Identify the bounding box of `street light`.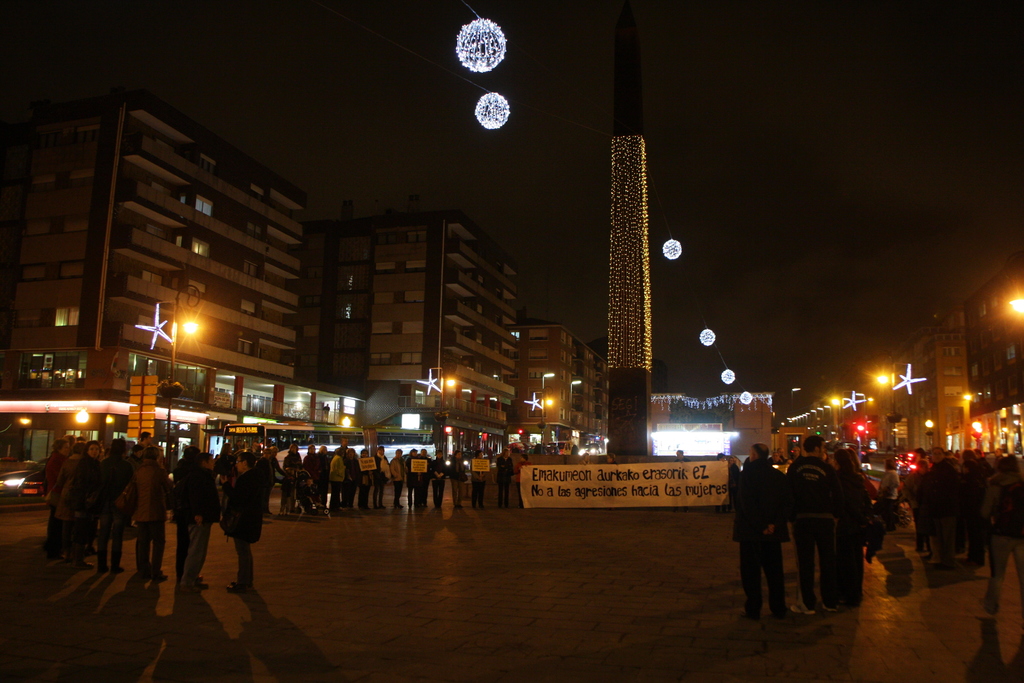
{"x1": 542, "y1": 372, "x2": 556, "y2": 458}.
